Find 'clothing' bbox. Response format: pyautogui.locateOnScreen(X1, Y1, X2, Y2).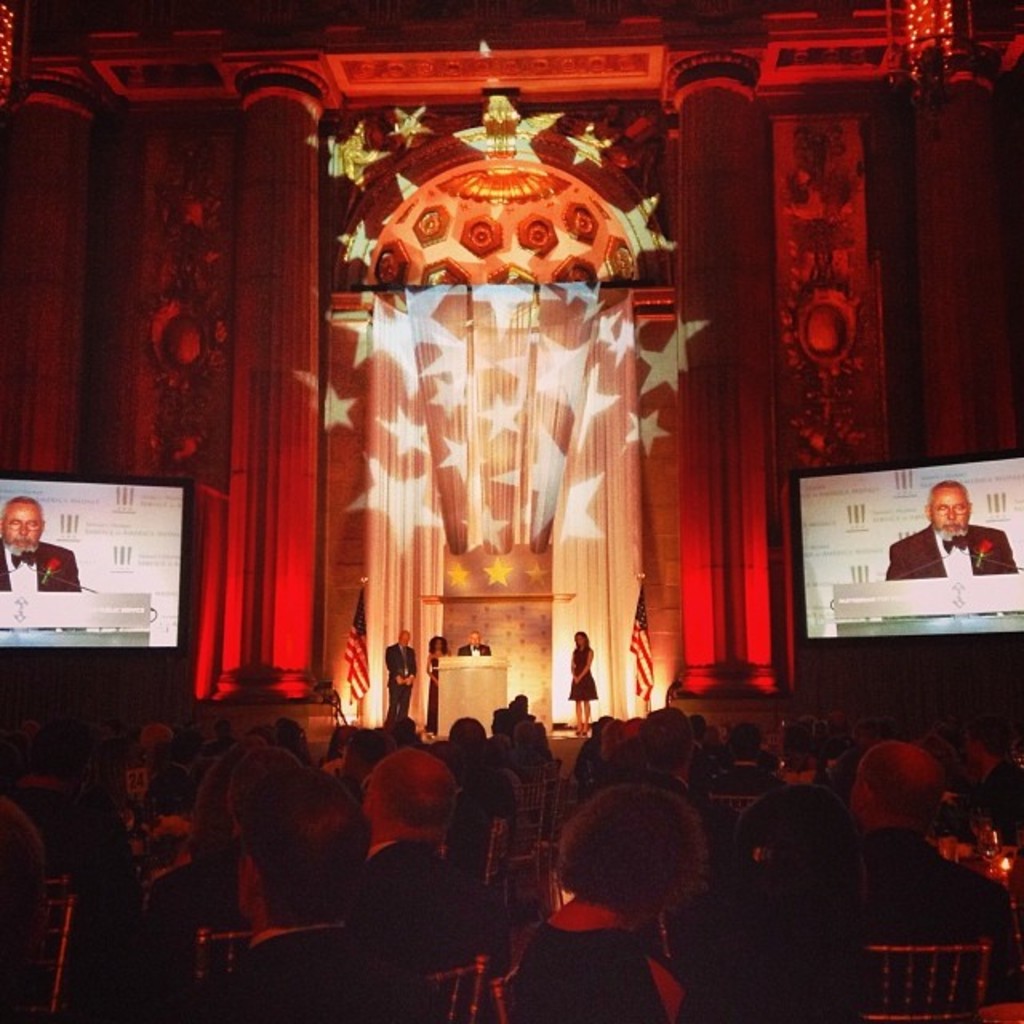
pyautogui.locateOnScreen(462, 642, 488, 656).
